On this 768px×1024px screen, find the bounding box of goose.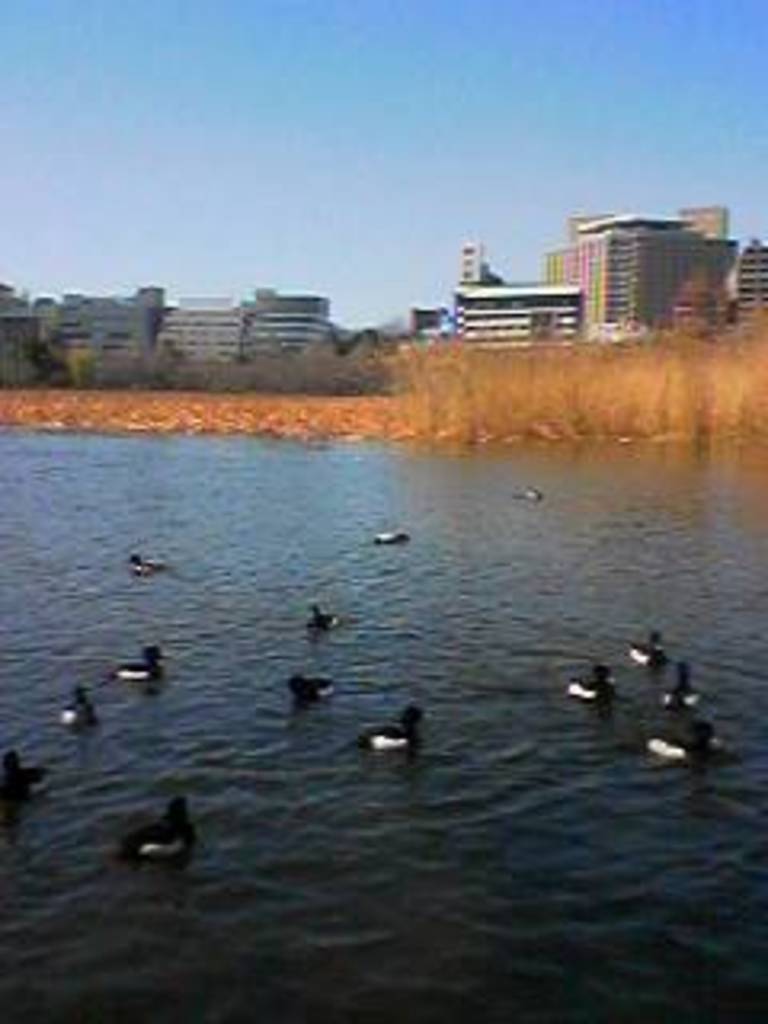
Bounding box: Rect(614, 627, 656, 662).
